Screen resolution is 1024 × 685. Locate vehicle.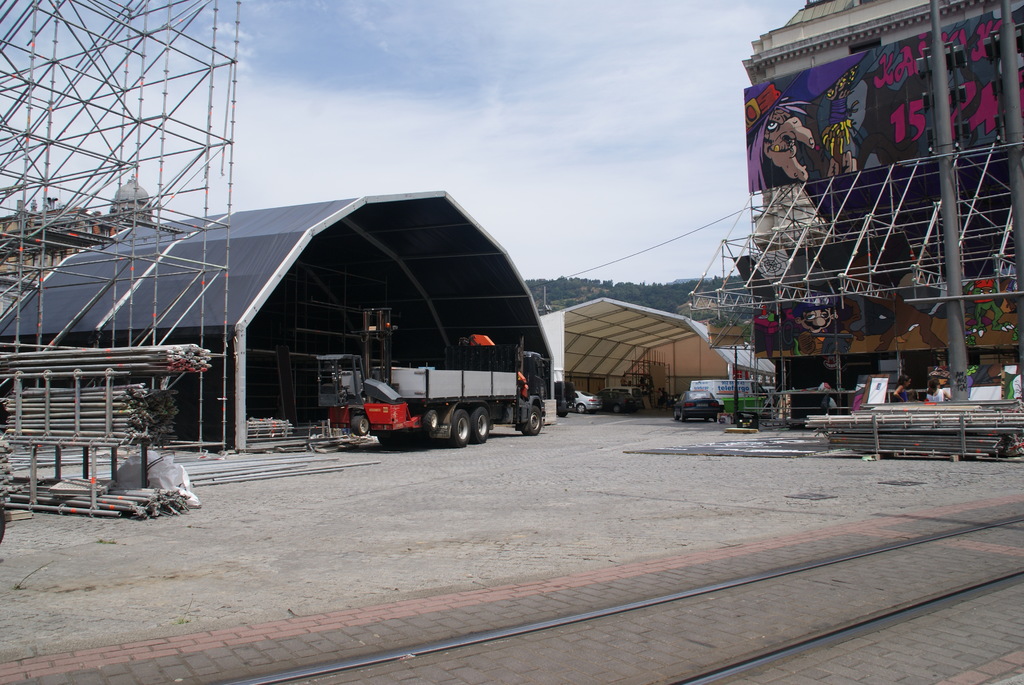
566, 388, 602, 414.
